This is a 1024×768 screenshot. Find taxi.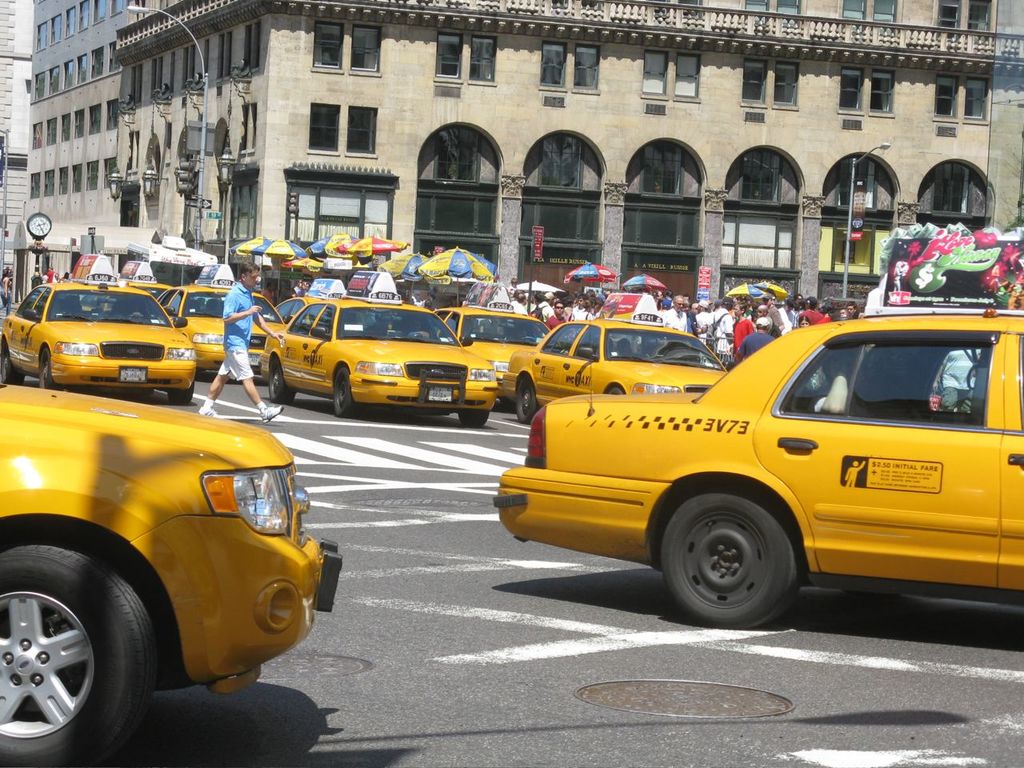
Bounding box: bbox=[269, 262, 498, 418].
